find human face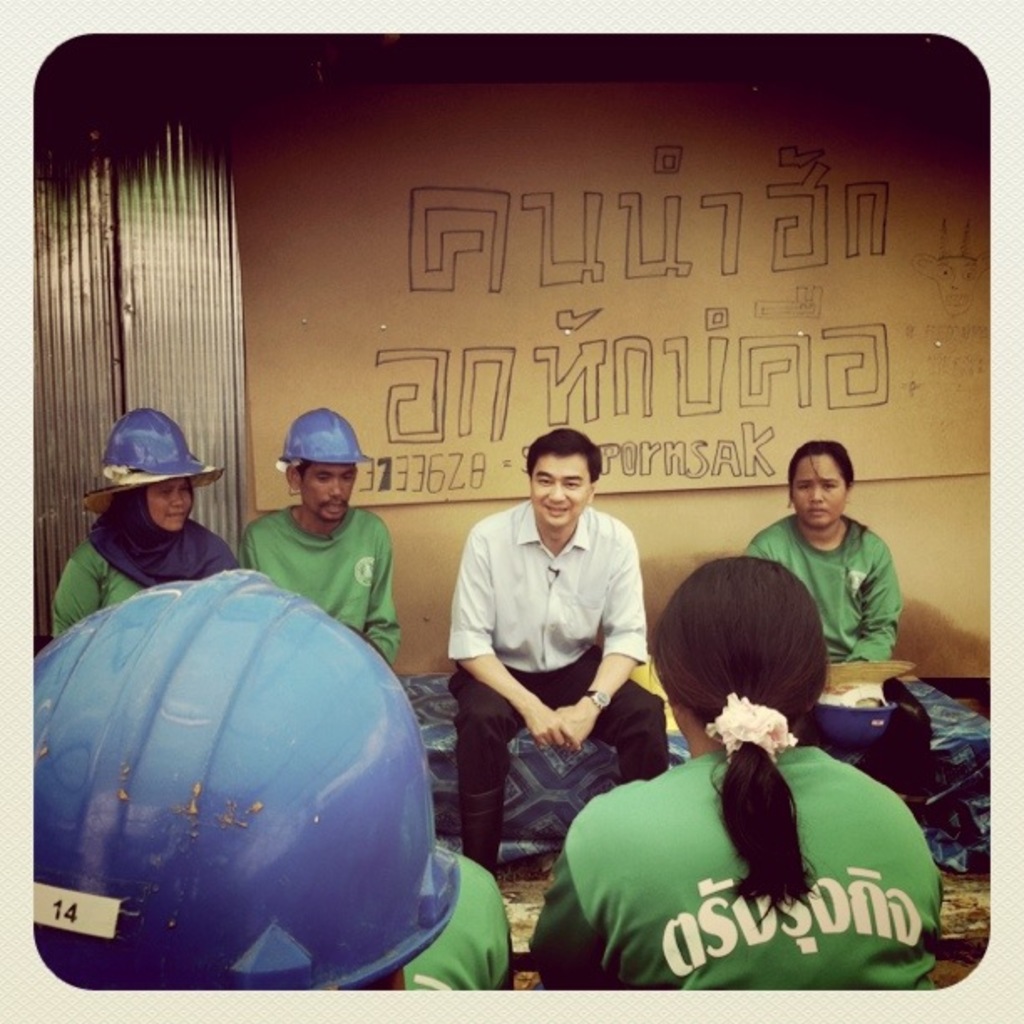
box=[529, 453, 589, 527]
